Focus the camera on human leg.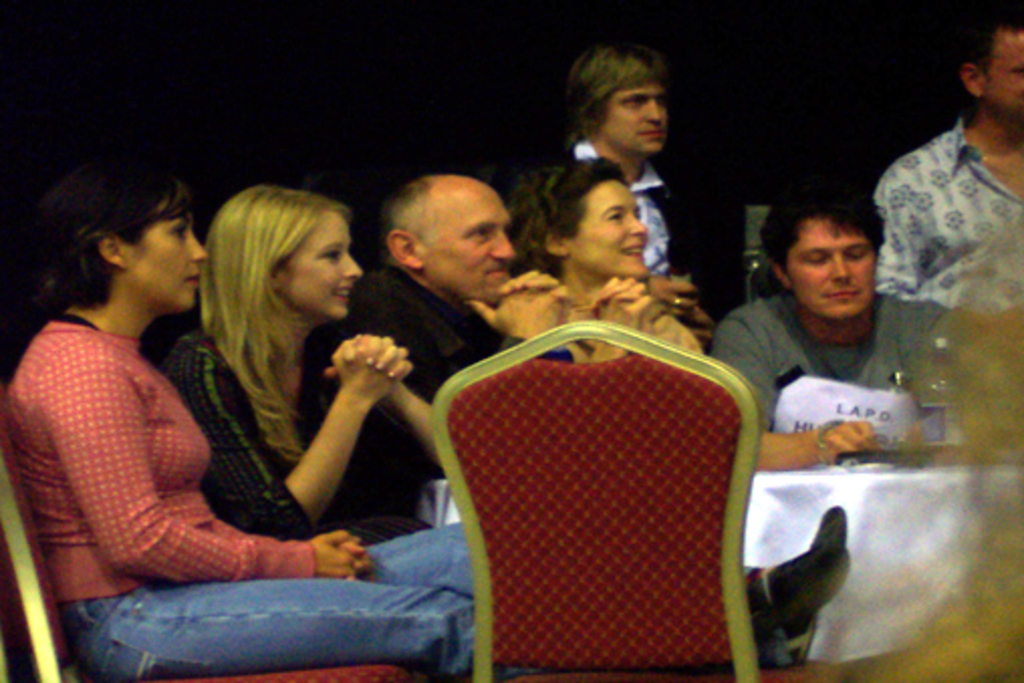
Focus region: bbox=(101, 556, 845, 681).
